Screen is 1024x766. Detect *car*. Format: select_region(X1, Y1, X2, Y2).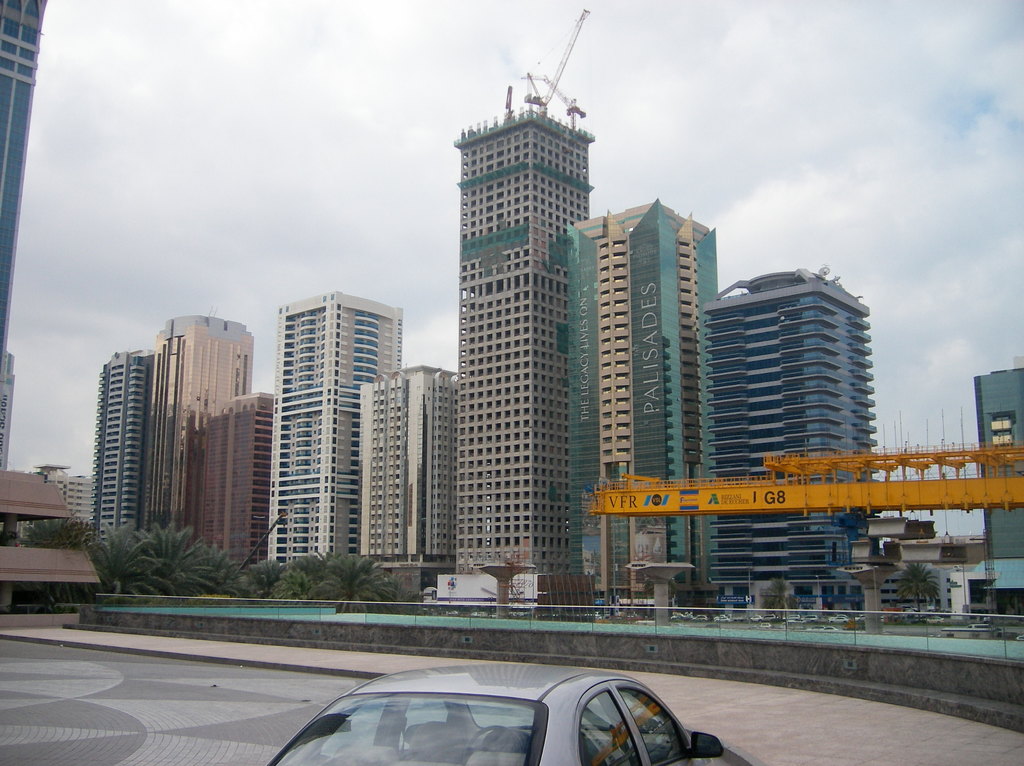
select_region(259, 666, 739, 765).
